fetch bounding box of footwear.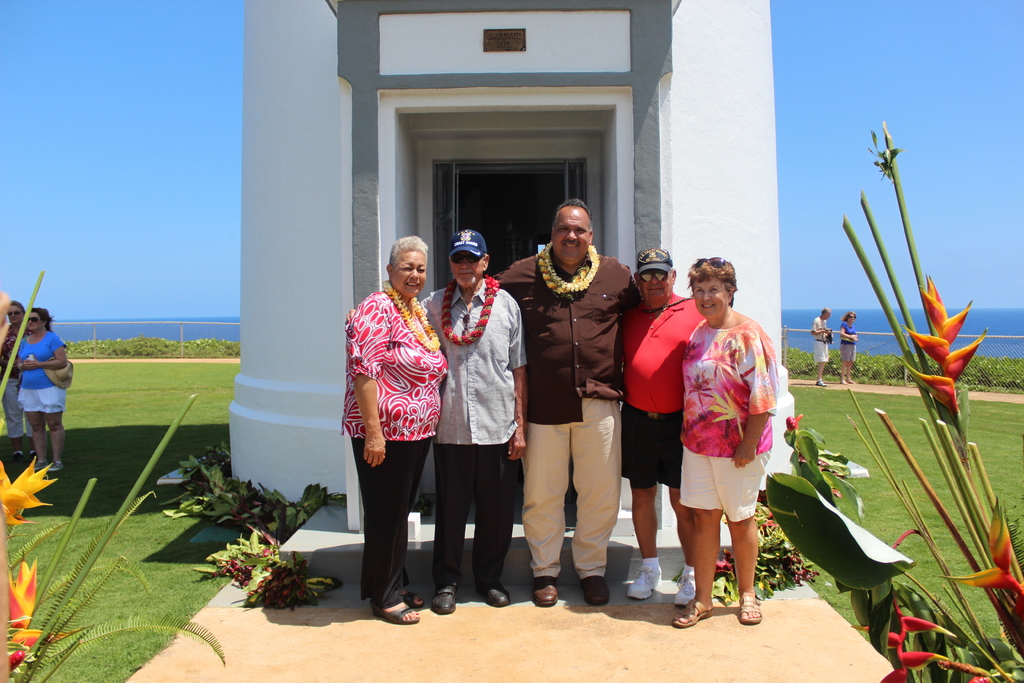
Bbox: 380 592 424 611.
